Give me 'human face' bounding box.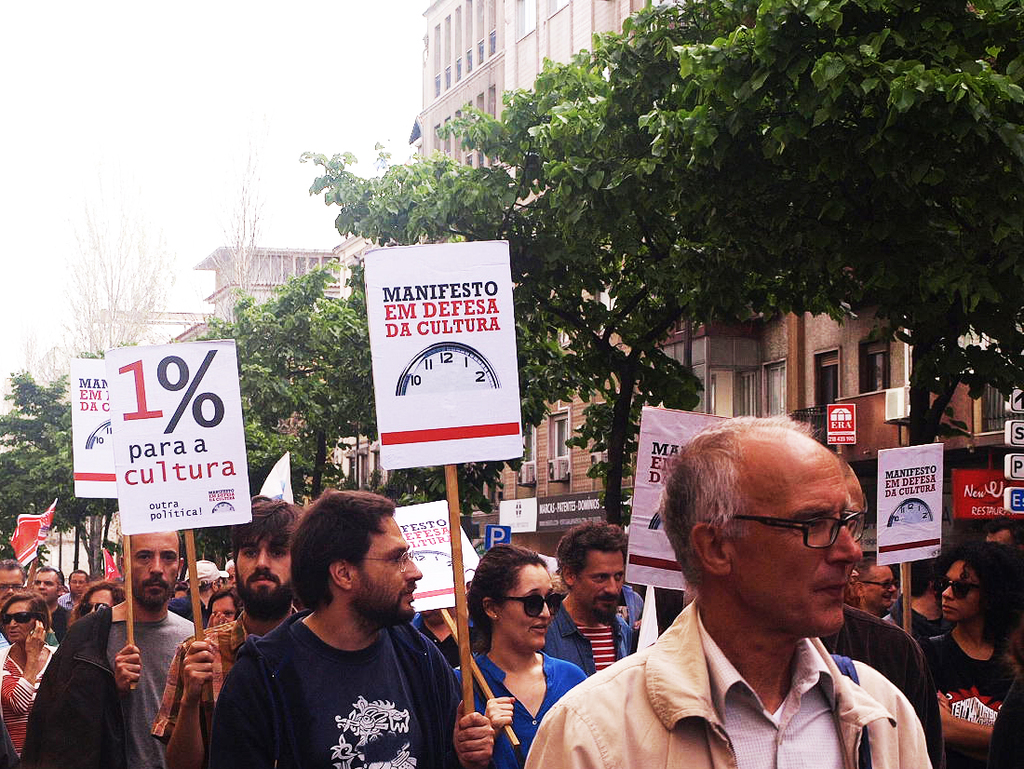
858:561:896:610.
